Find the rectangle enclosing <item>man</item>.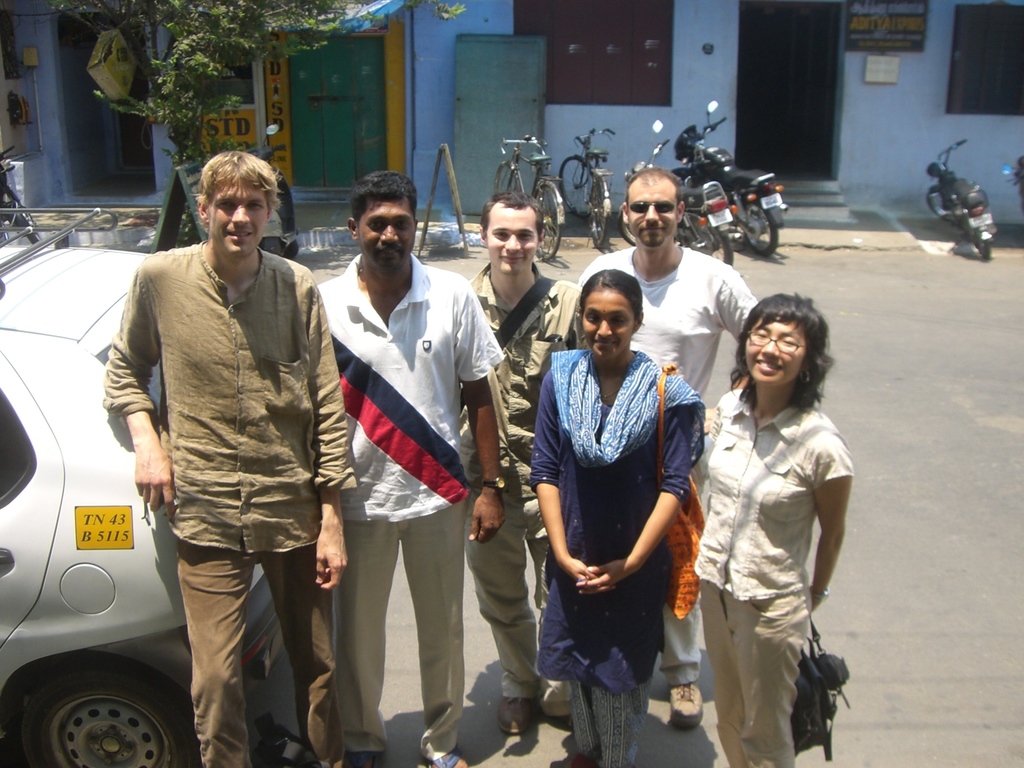
{"x1": 99, "y1": 151, "x2": 362, "y2": 767}.
